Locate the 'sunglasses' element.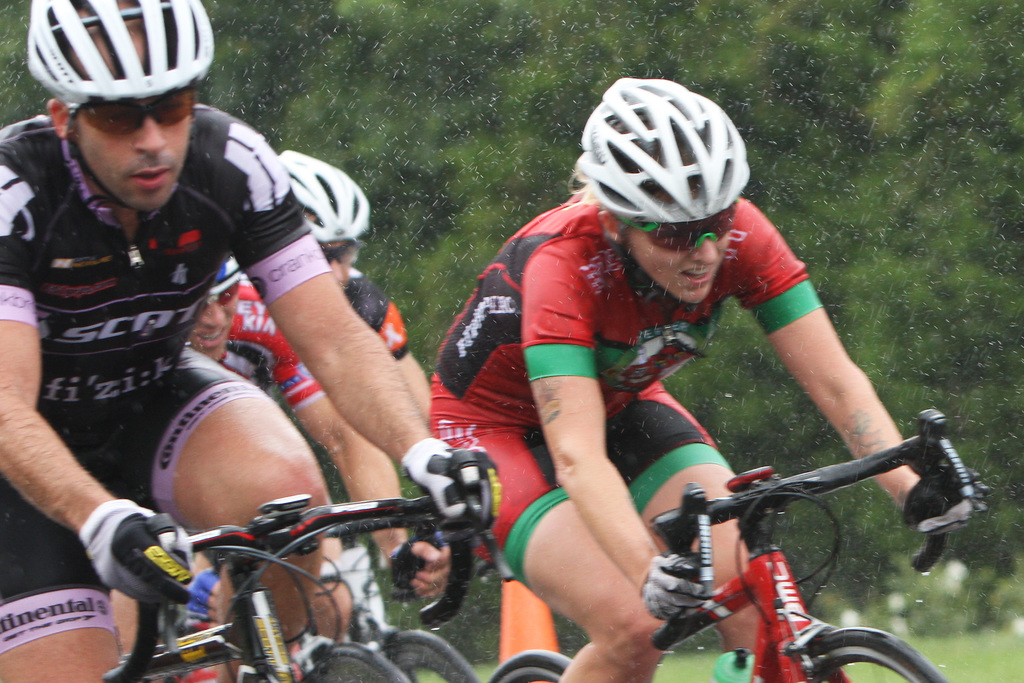
Element bbox: detection(619, 204, 739, 252).
